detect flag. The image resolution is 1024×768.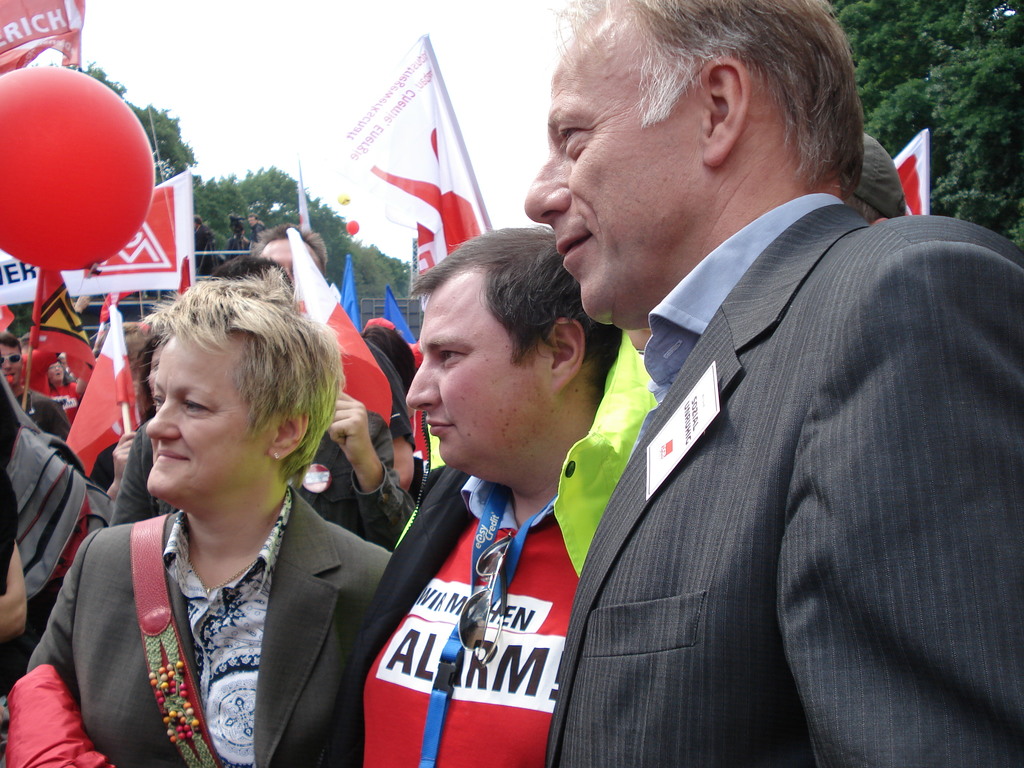
rect(287, 228, 401, 422).
